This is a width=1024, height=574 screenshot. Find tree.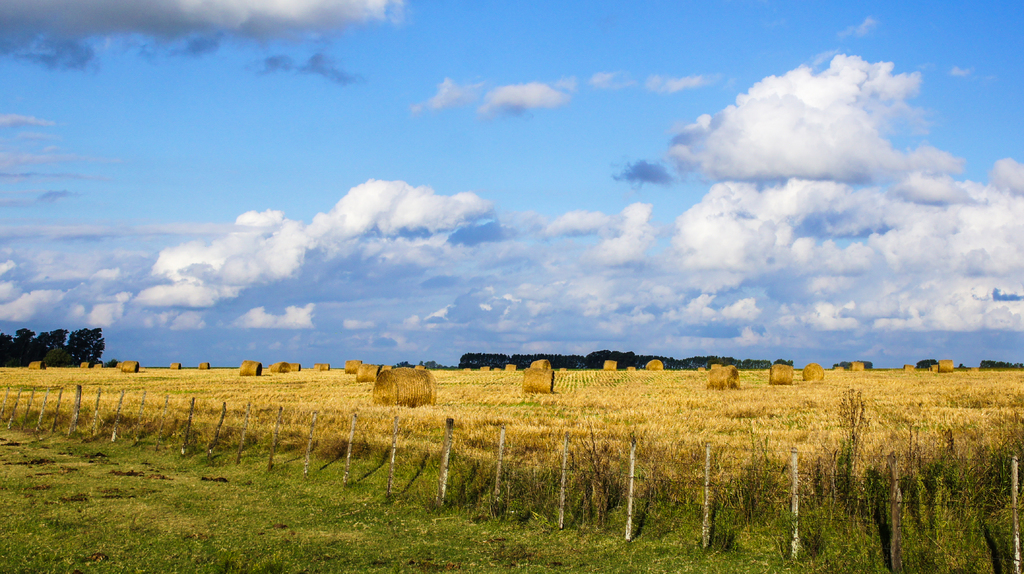
Bounding box: bbox=[834, 362, 850, 371].
